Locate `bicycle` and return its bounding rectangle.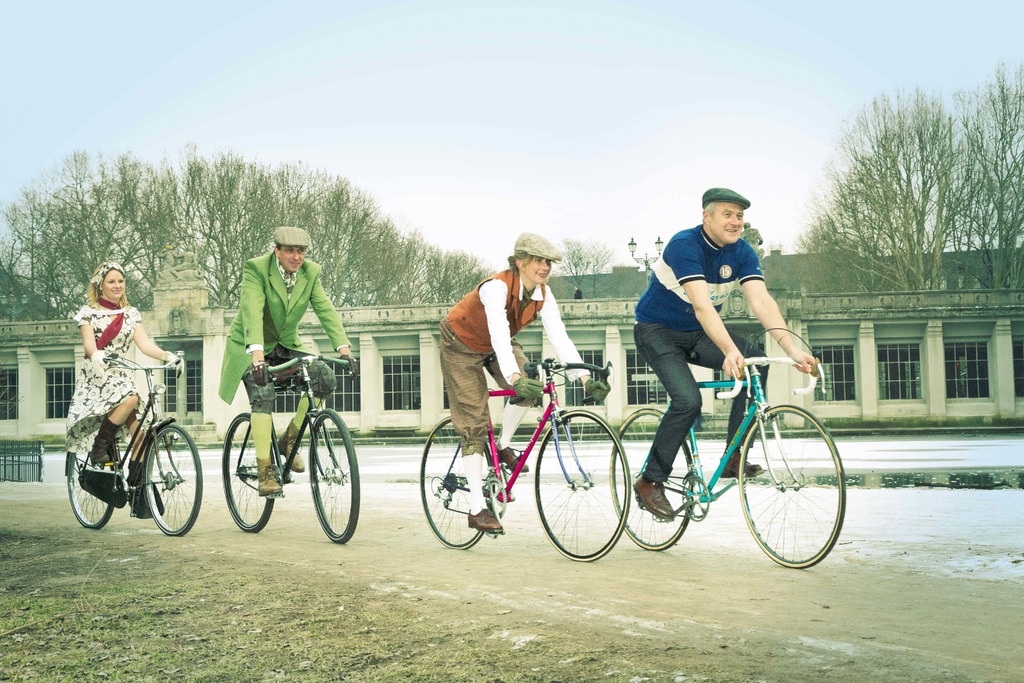
<bbox>220, 352, 358, 546</bbox>.
